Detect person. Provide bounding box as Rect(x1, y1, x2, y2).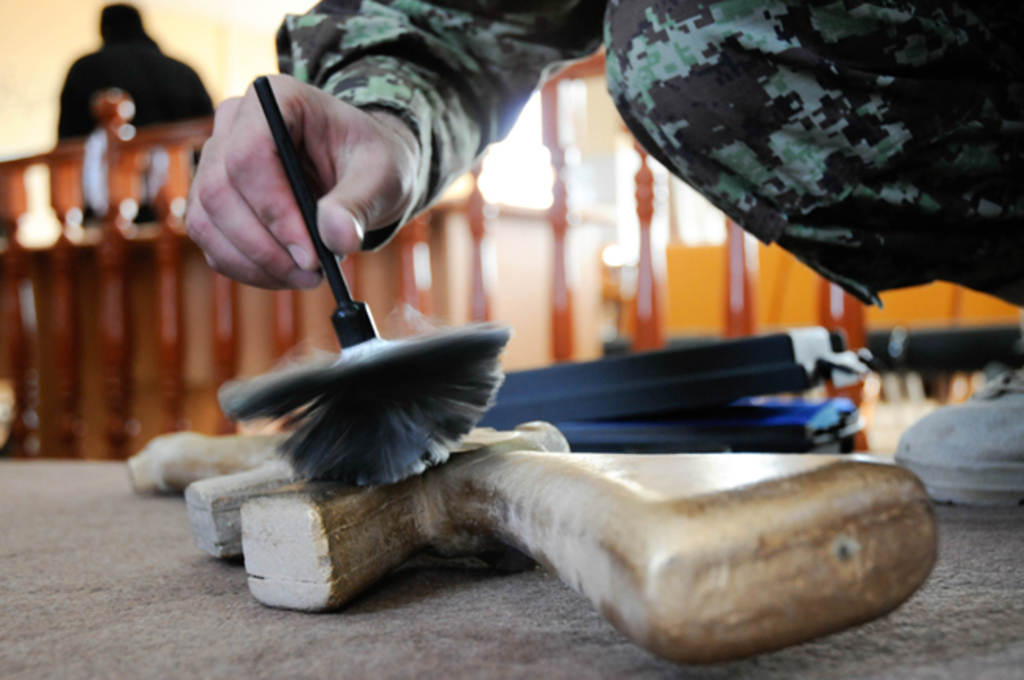
Rect(54, 0, 204, 179).
